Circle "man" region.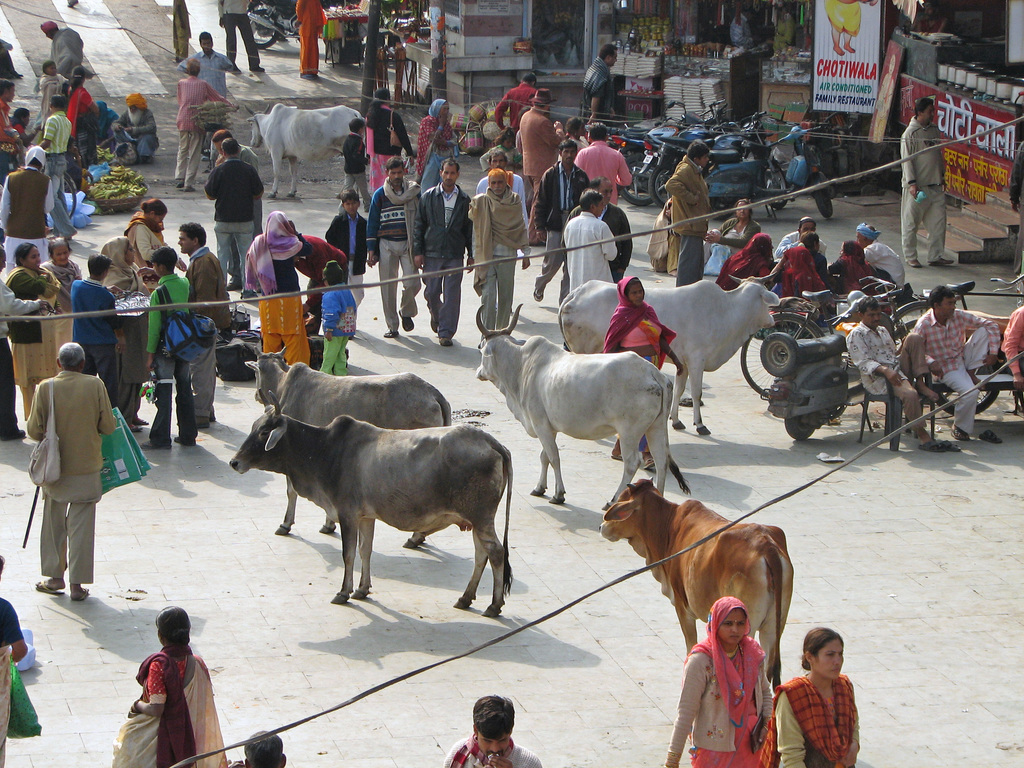
Region: [x1=298, y1=0, x2=321, y2=79].
